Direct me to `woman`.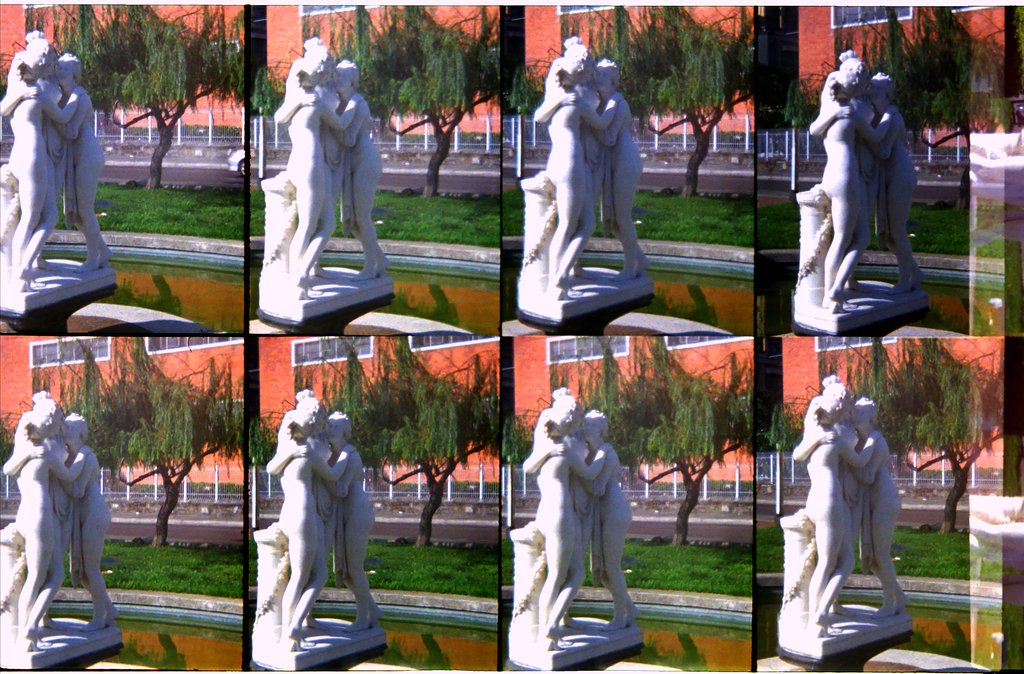
Direction: {"x1": 36, "y1": 54, "x2": 110, "y2": 277}.
